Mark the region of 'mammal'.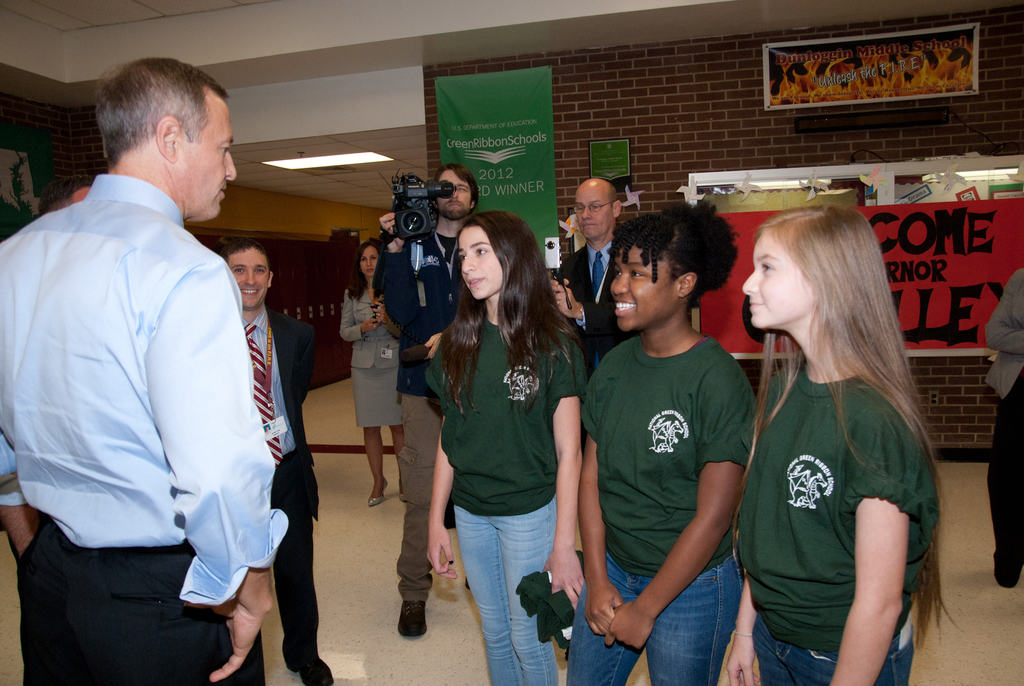
Region: l=337, t=243, r=403, b=503.
